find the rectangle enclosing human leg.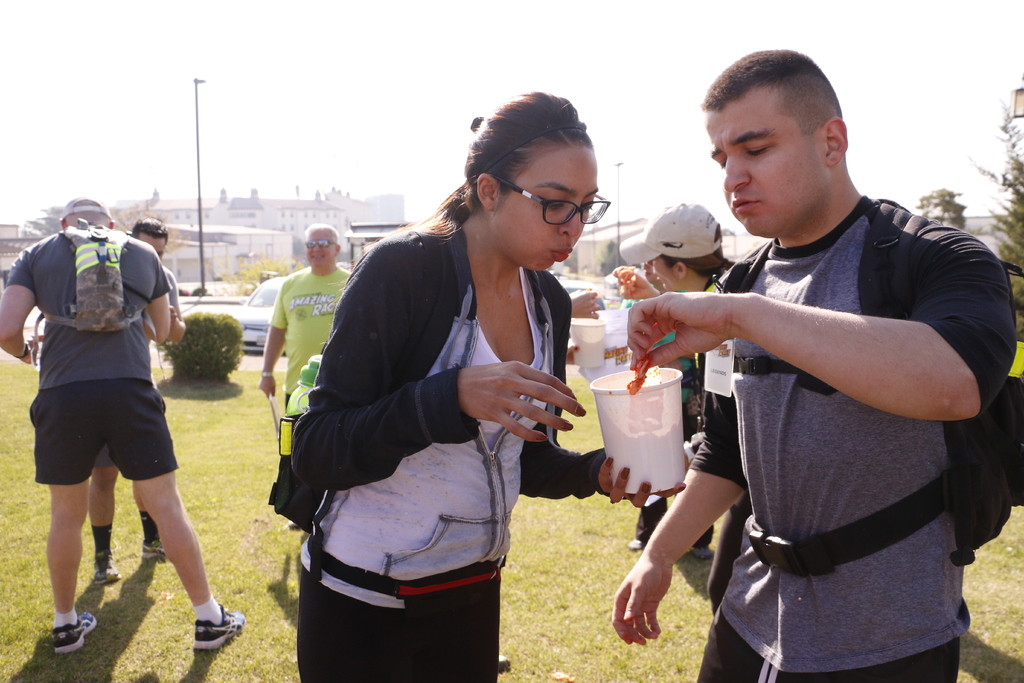
701,629,961,682.
